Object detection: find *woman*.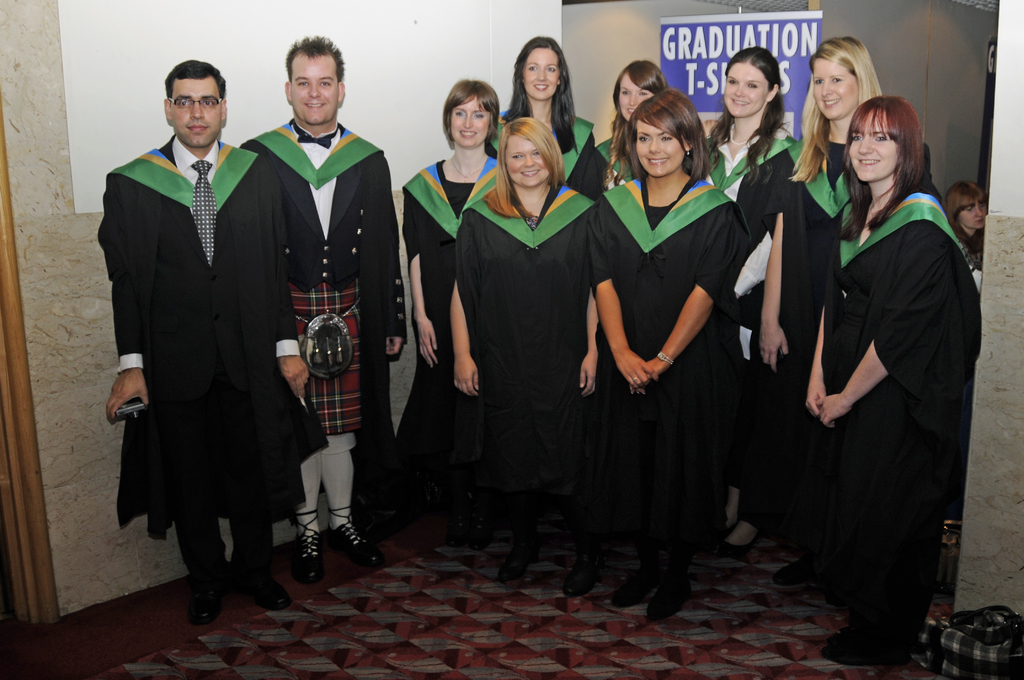
695/44/796/562.
